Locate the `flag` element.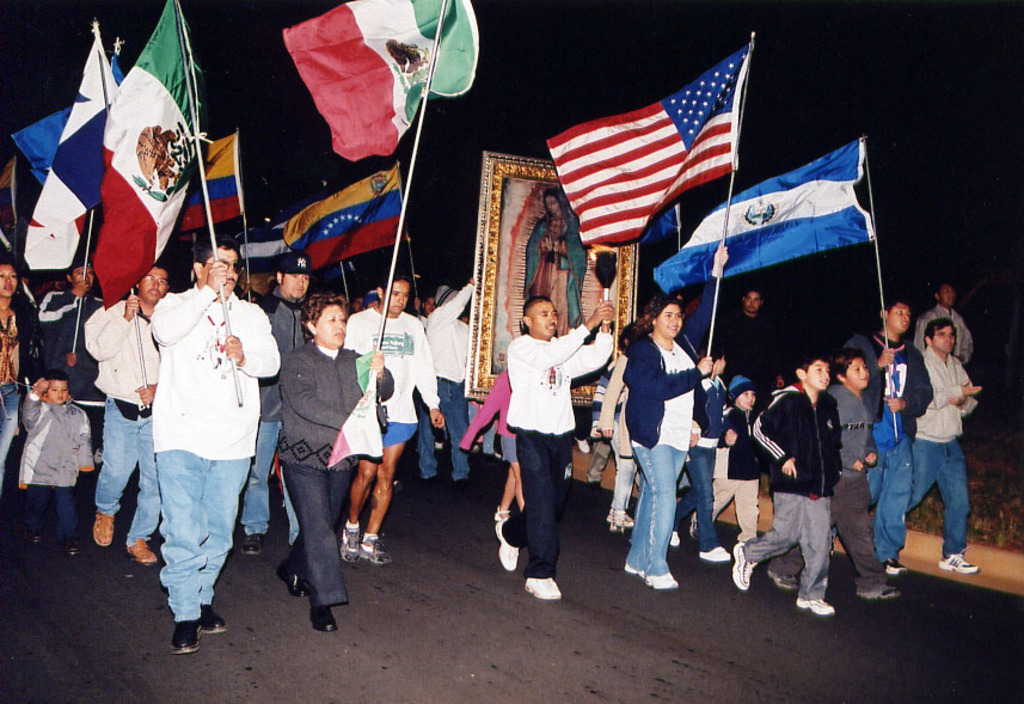
Element bbox: 17 36 119 188.
